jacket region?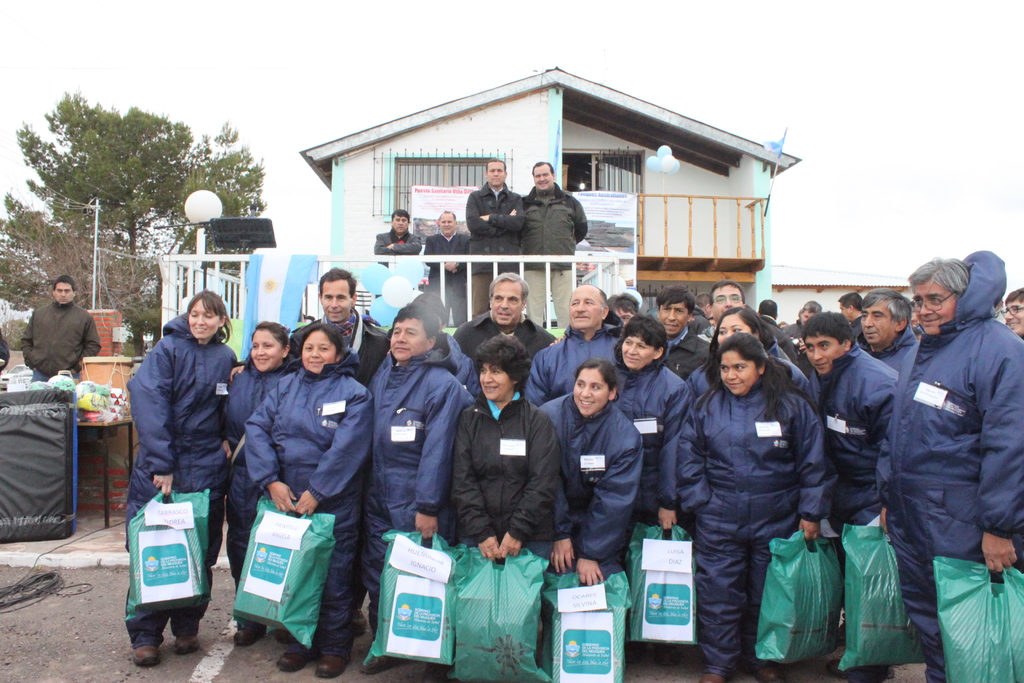
[x1=611, y1=362, x2=696, y2=518]
